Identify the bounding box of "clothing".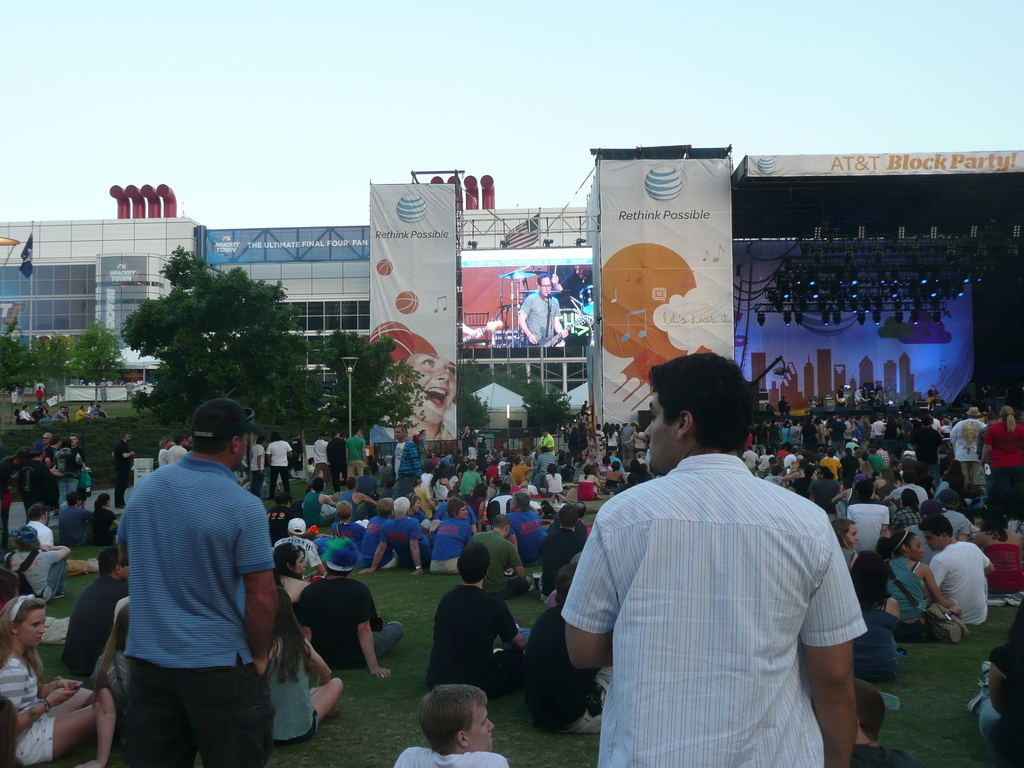
(526, 599, 619, 735).
